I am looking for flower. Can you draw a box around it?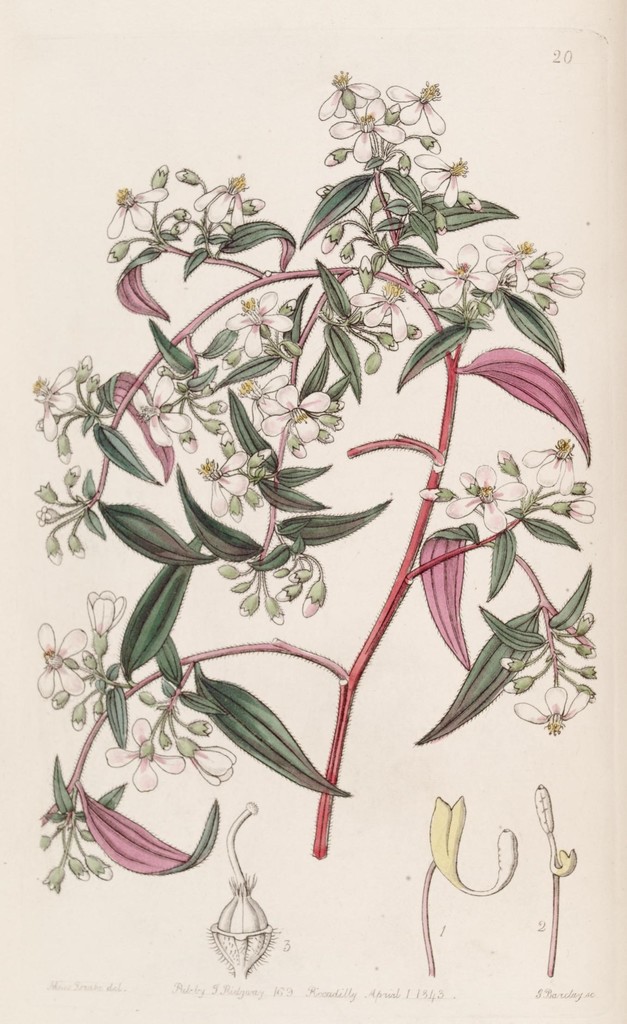
Sure, the bounding box is Rect(355, 283, 409, 340).
